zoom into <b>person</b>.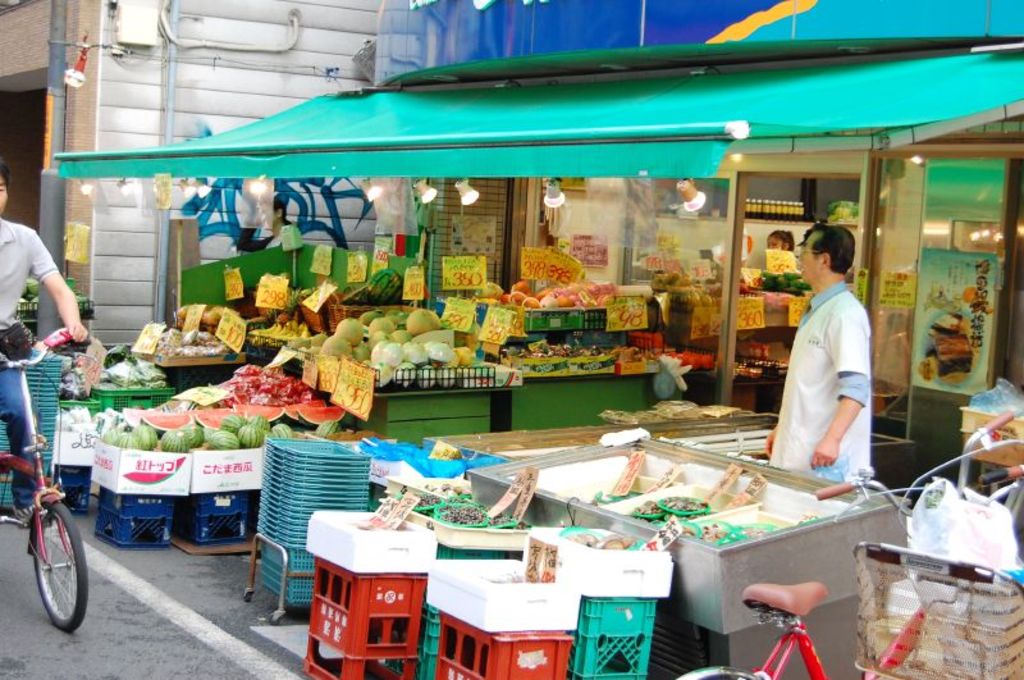
Zoom target: select_region(764, 229, 791, 251).
